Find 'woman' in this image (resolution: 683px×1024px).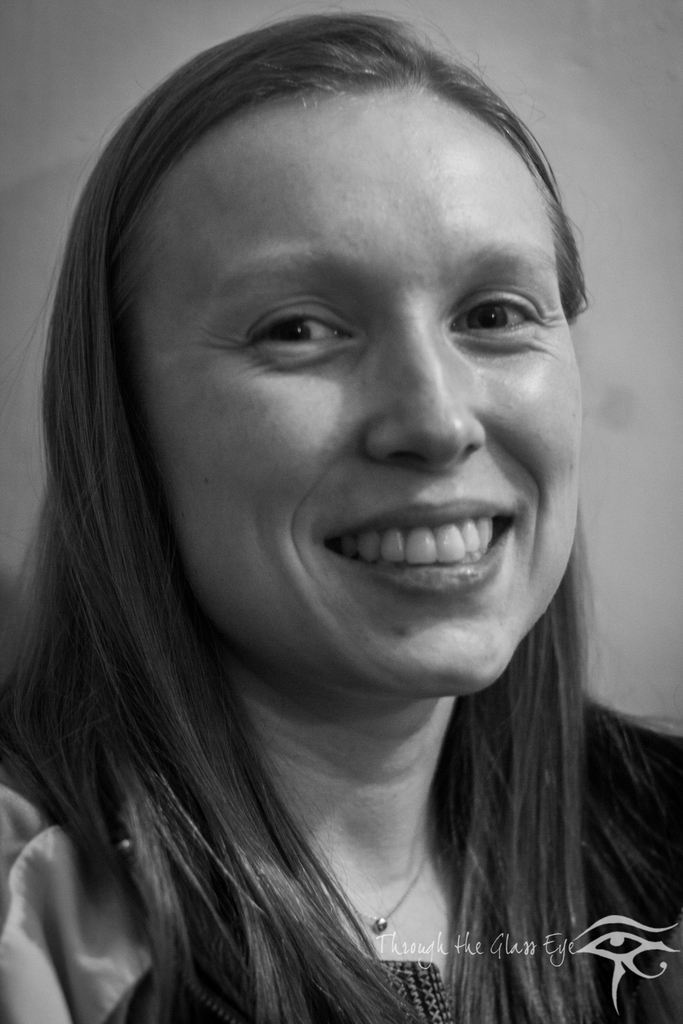
(x1=14, y1=27, x2=679, y2=1023).
